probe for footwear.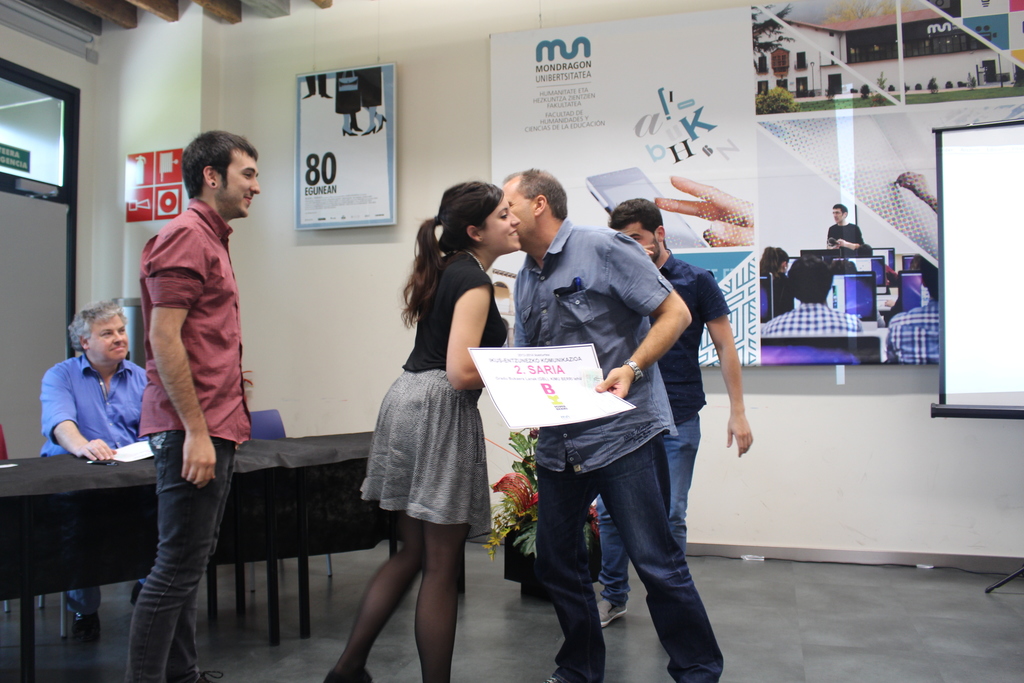
Probe result: [133,580,141,602].
